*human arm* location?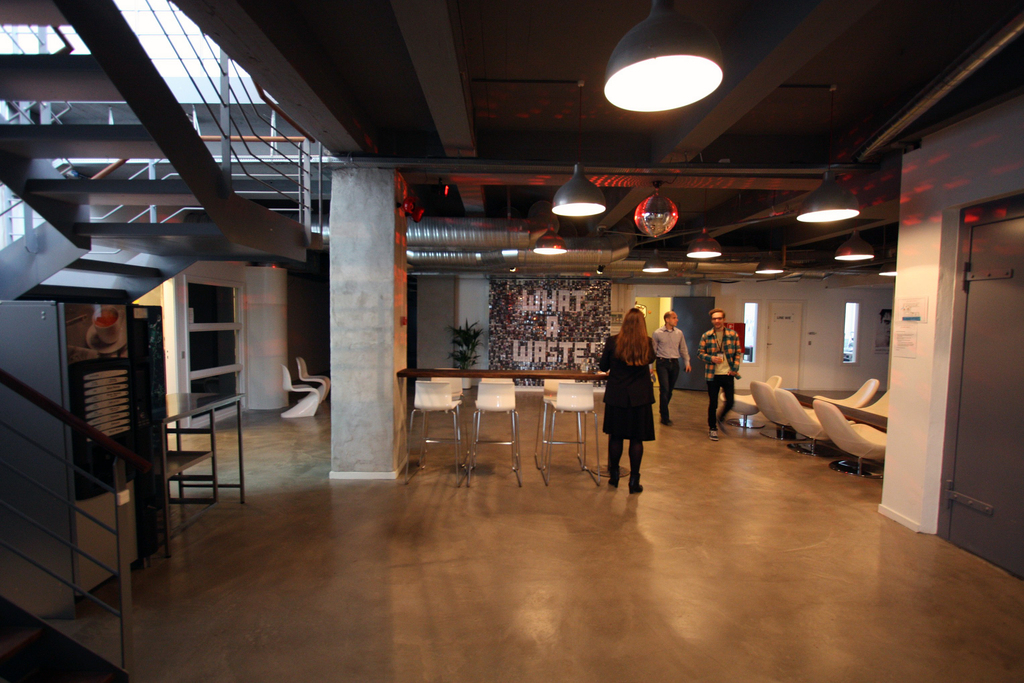
{"left": 596, "top": 338, "right": 621, "bottom": 375}
